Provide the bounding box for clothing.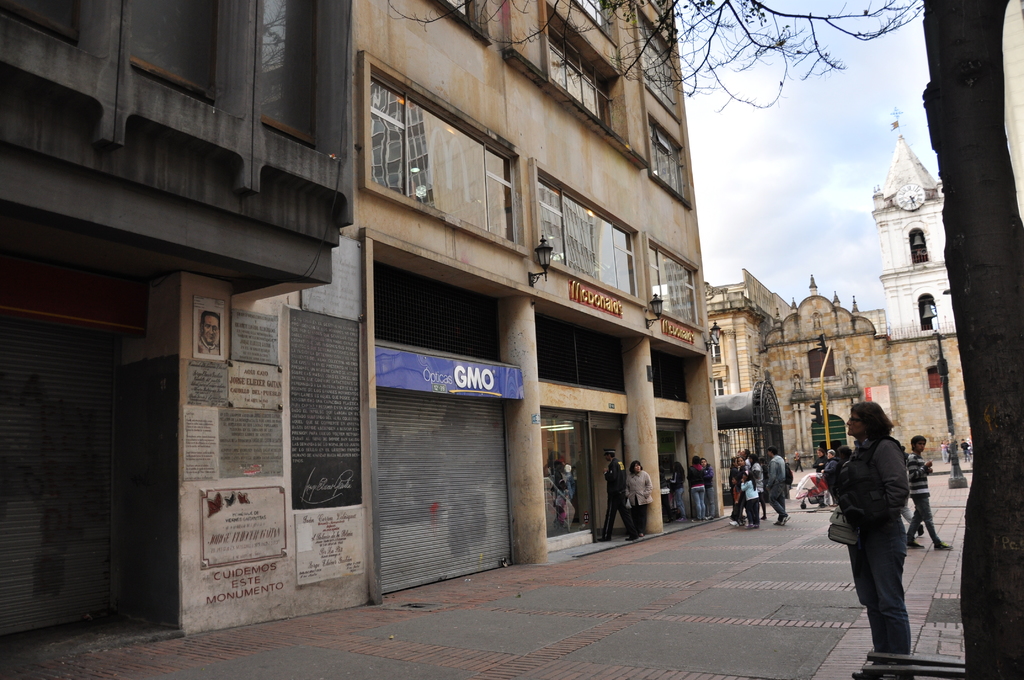
locate(736, 465, 750, 519).
